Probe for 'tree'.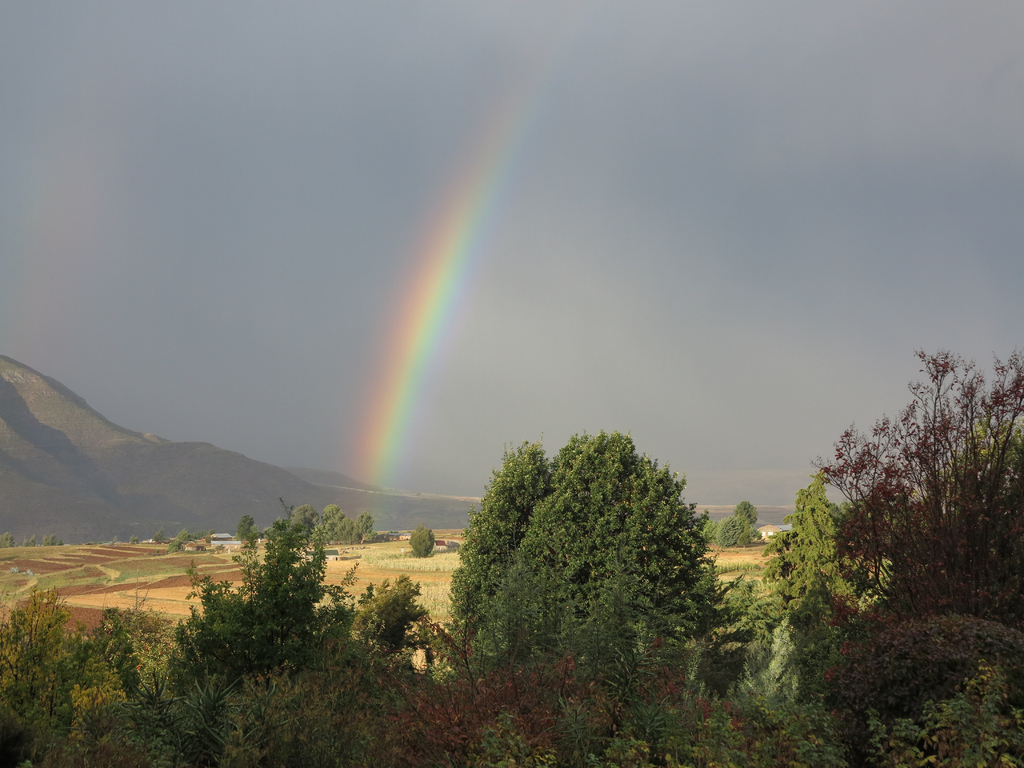
Probe result: {"left": 763, "top": 466, "right": 863, "bottom": 623}.
